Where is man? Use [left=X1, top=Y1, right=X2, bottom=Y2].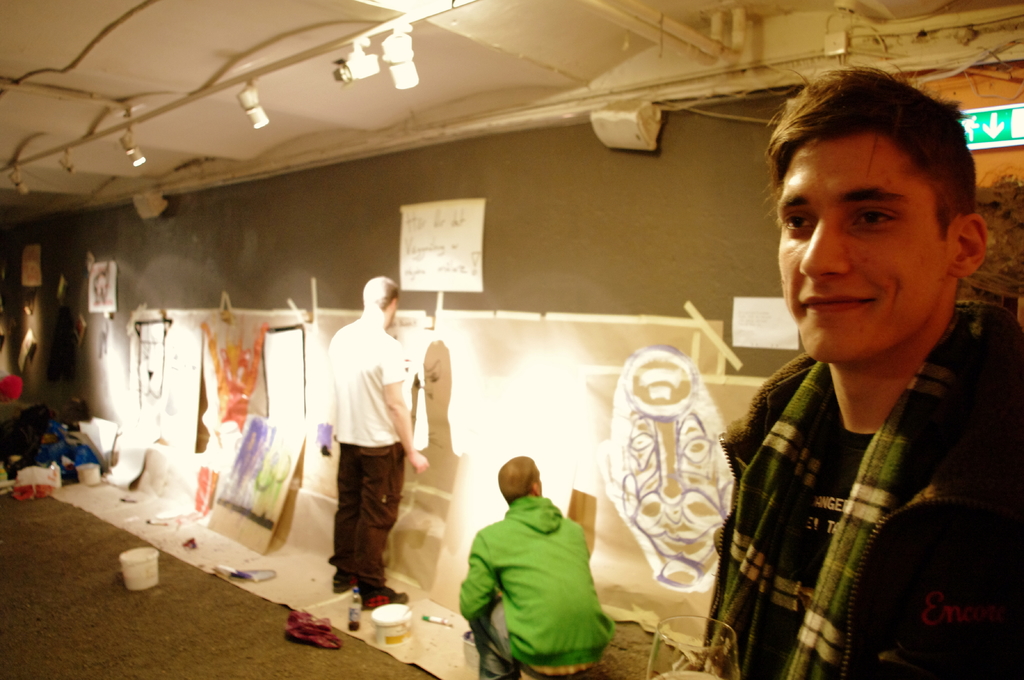
[left=700, top=64, right=1023, bottom=679].
